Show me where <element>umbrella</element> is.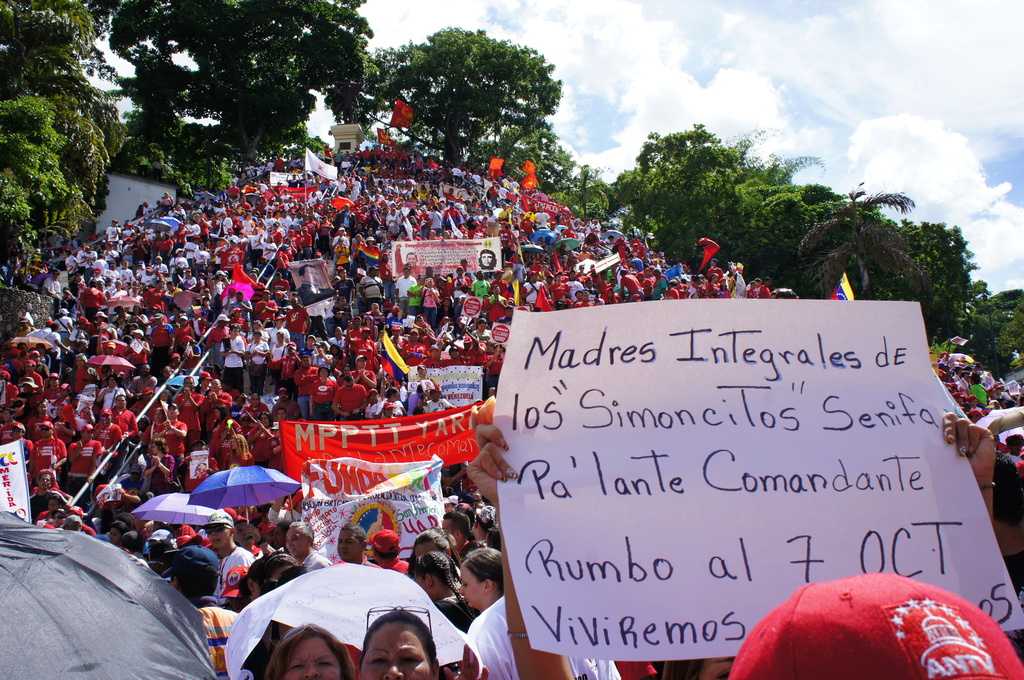
<element>umbrella</element> is at pyautogui.locateOnScreen(947, 352, 979, 362).
